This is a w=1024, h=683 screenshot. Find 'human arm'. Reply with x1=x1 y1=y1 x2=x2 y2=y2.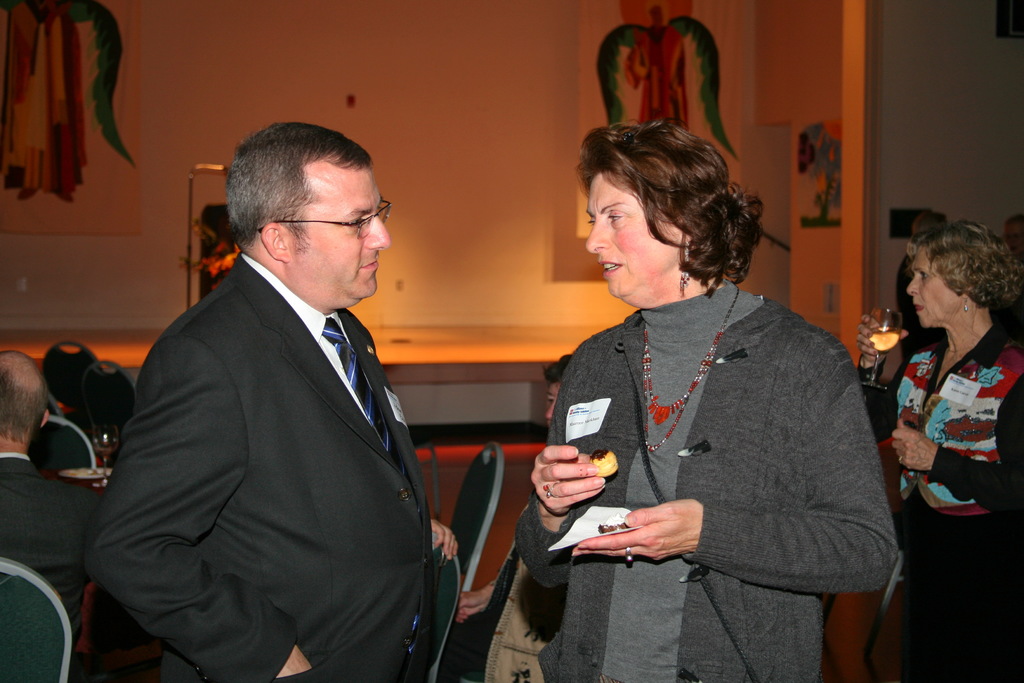
x1=458 y1=580 x2=493 y2=625.
